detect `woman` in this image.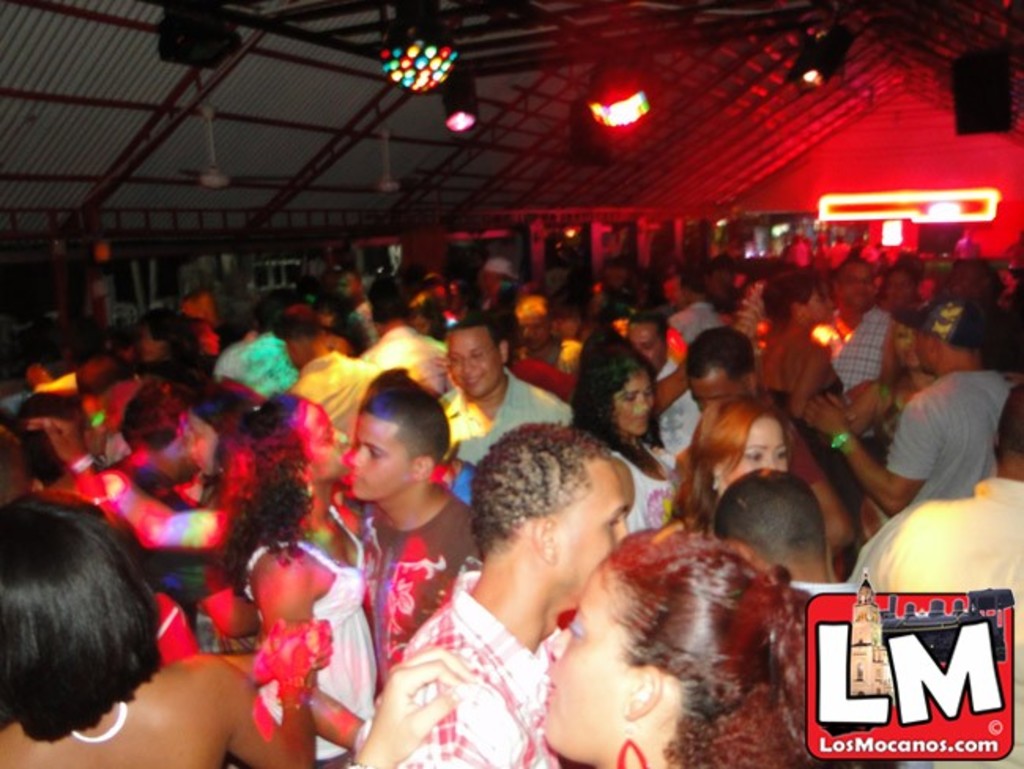
Detection: [x1=113, y1=370, x2=257, y2=555].
